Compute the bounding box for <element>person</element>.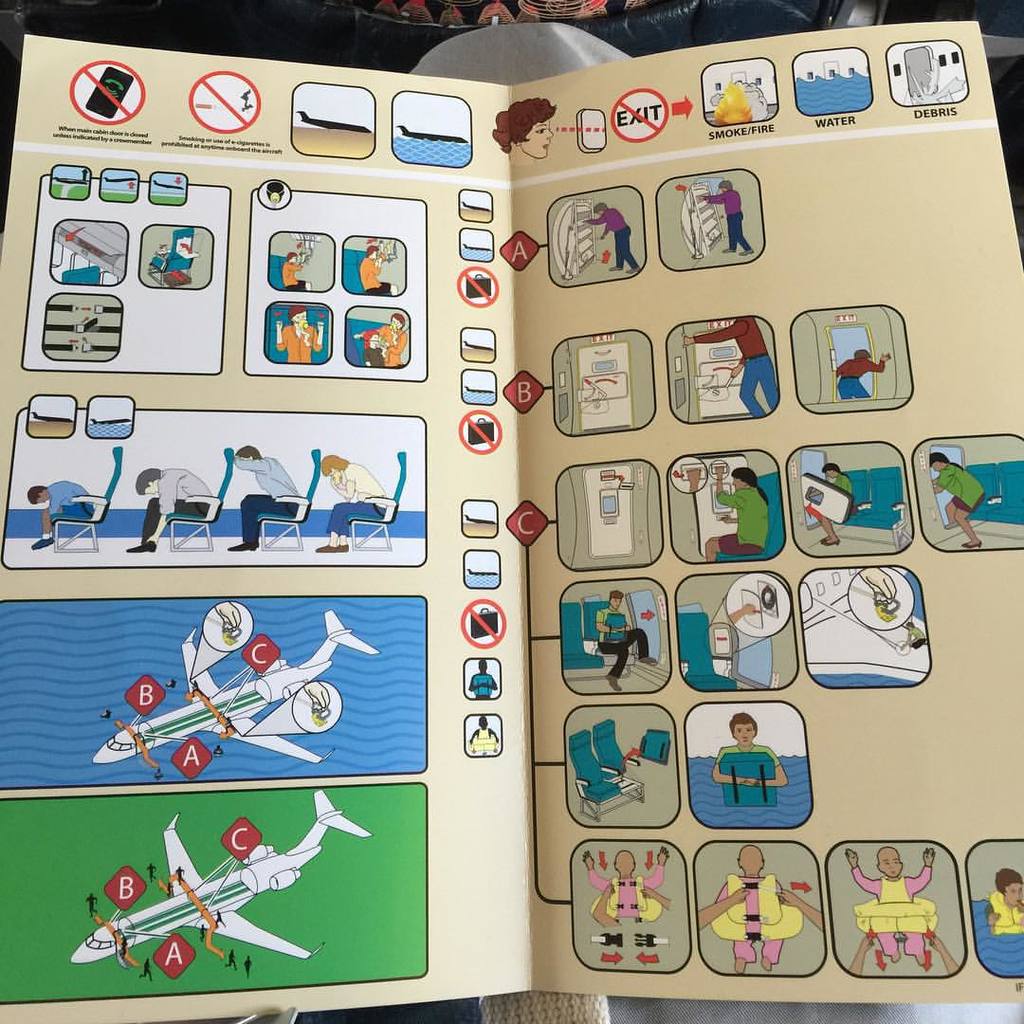
[710,844,786,973].
